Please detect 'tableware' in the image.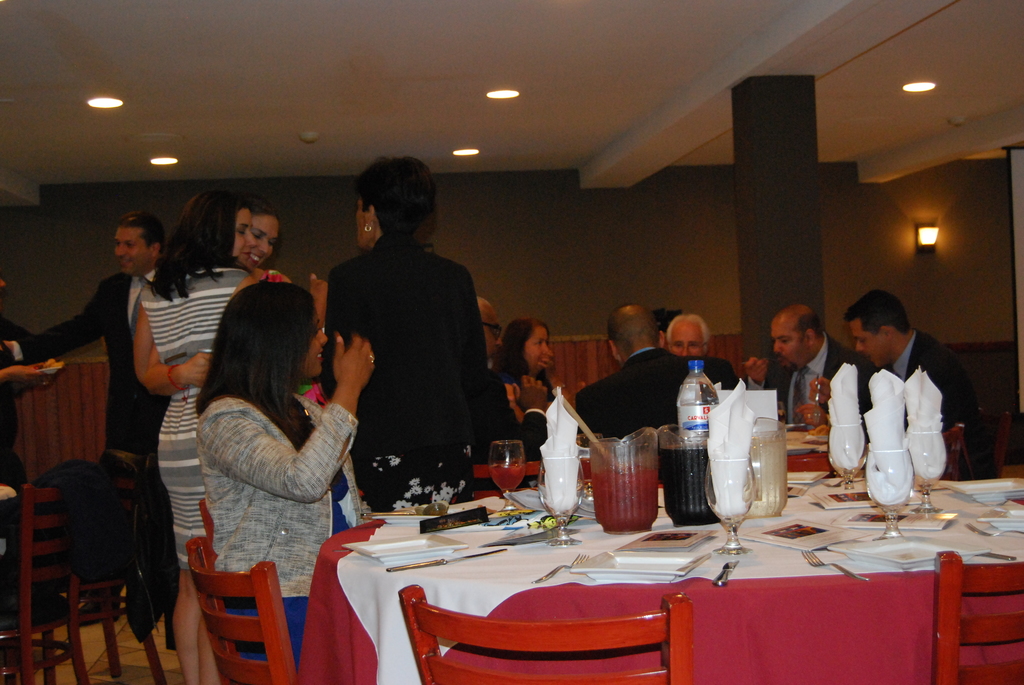
(left=486, top=437, right=527, bottom=513).
